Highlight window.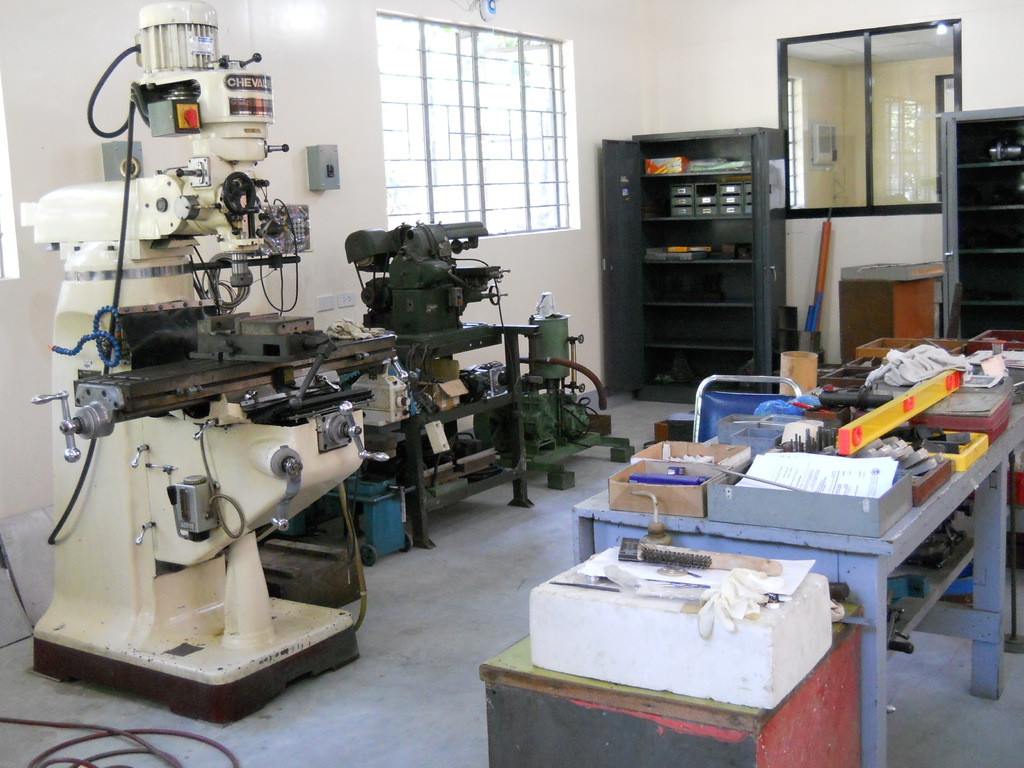
Highlighted region: <box>776,13,960,218</box>.
